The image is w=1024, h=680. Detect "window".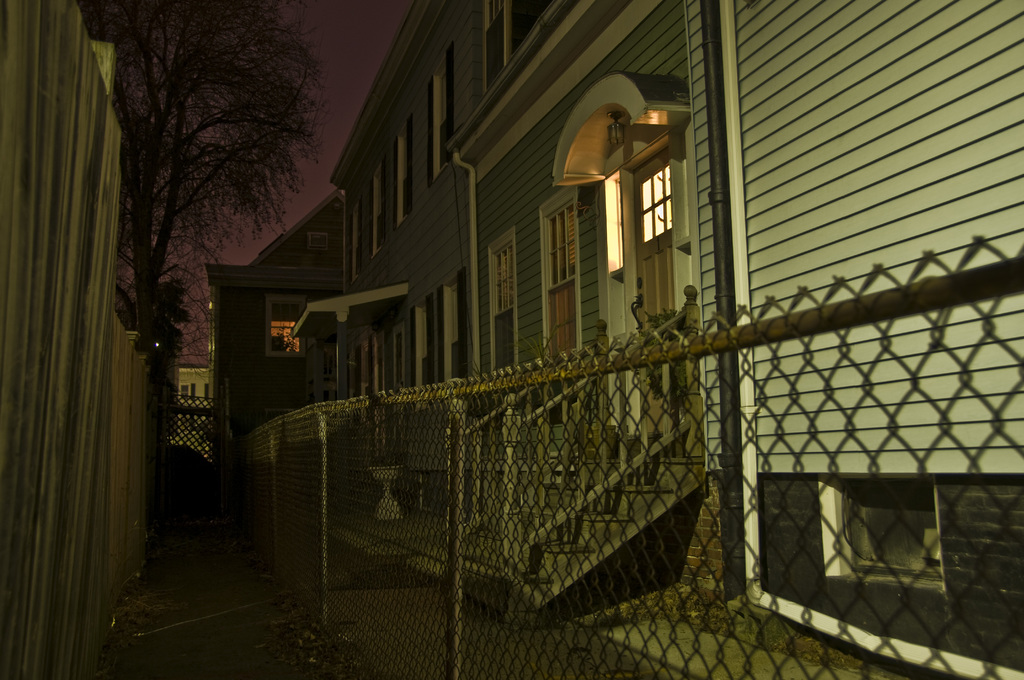
Detection: rect(476, 0, 511, 95).
